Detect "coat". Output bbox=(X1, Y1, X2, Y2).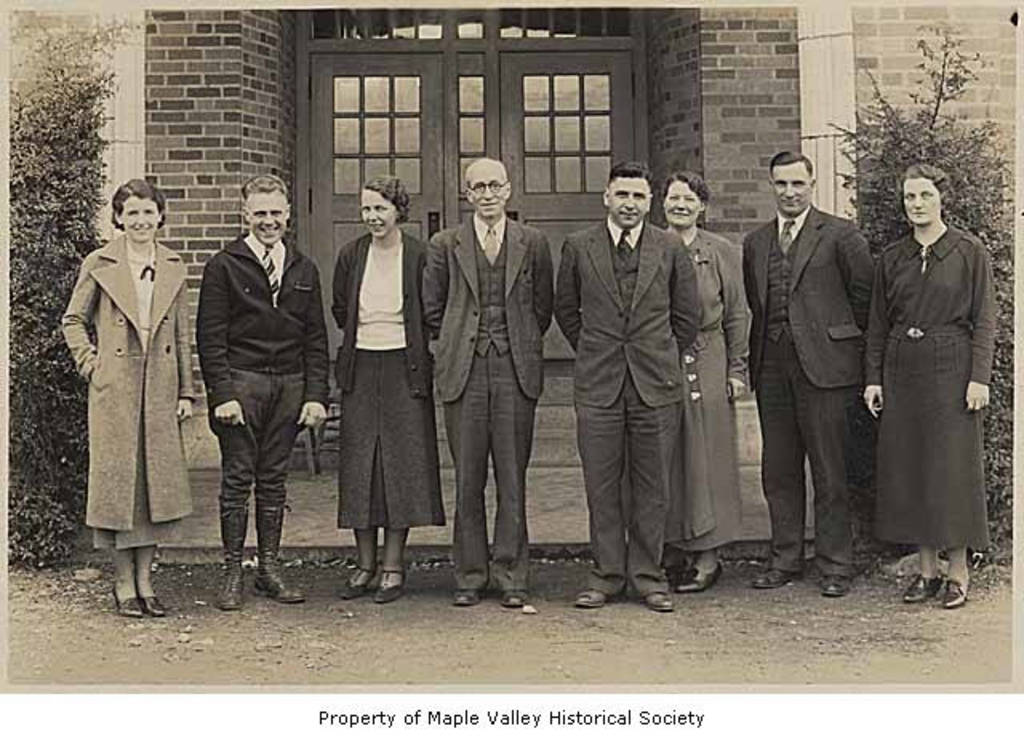
bbox=(744, 213, 878, 395).
